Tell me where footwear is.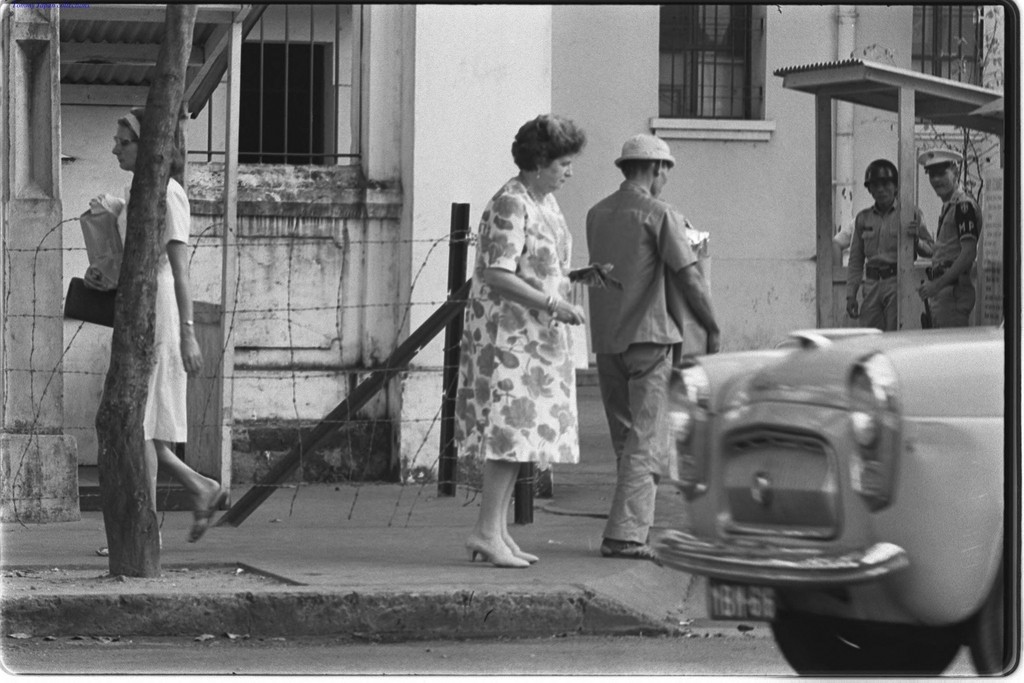
footwear is at bbox(600, 539, 666, 562).
